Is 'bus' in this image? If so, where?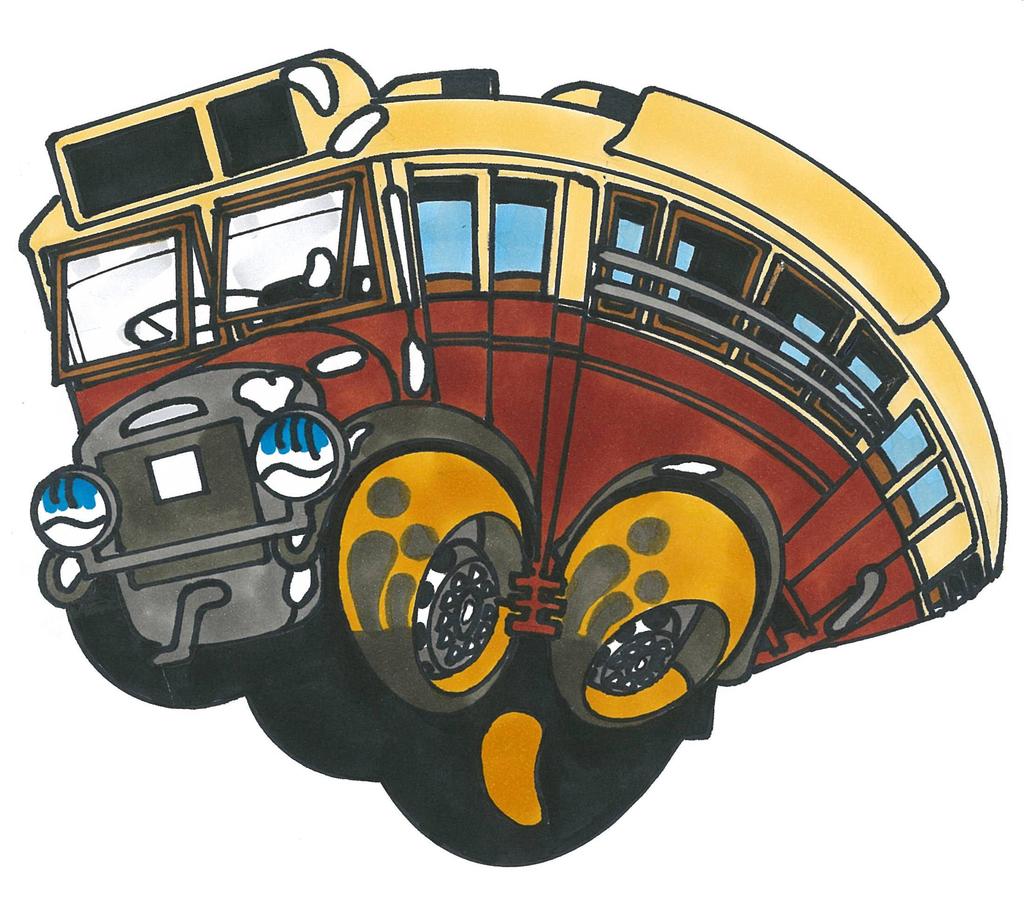
Yes, at bbox(12, 47, 1008, 745).
